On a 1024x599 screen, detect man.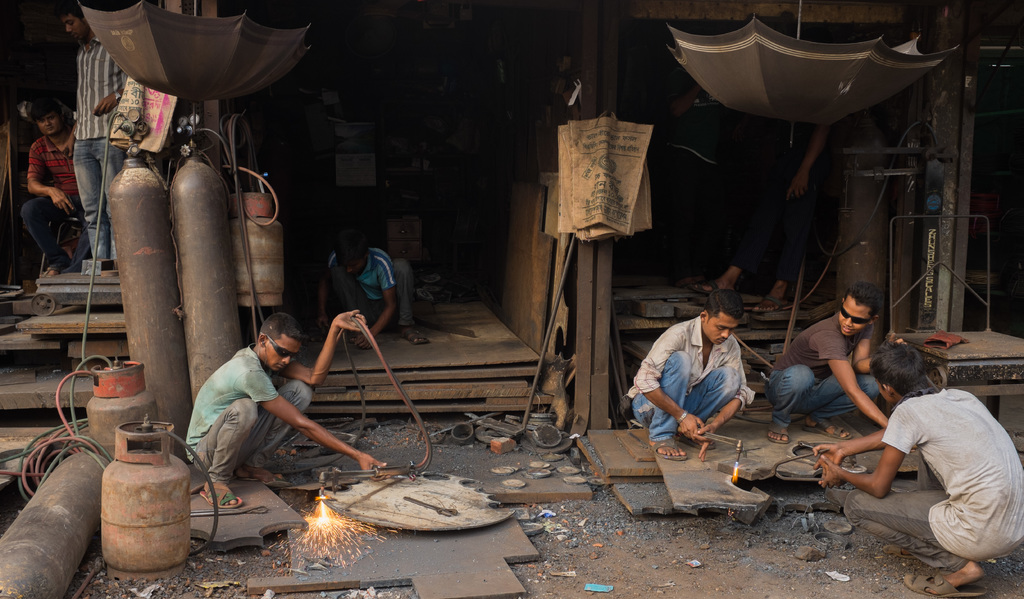
rect(648, 295, 774, 453).
